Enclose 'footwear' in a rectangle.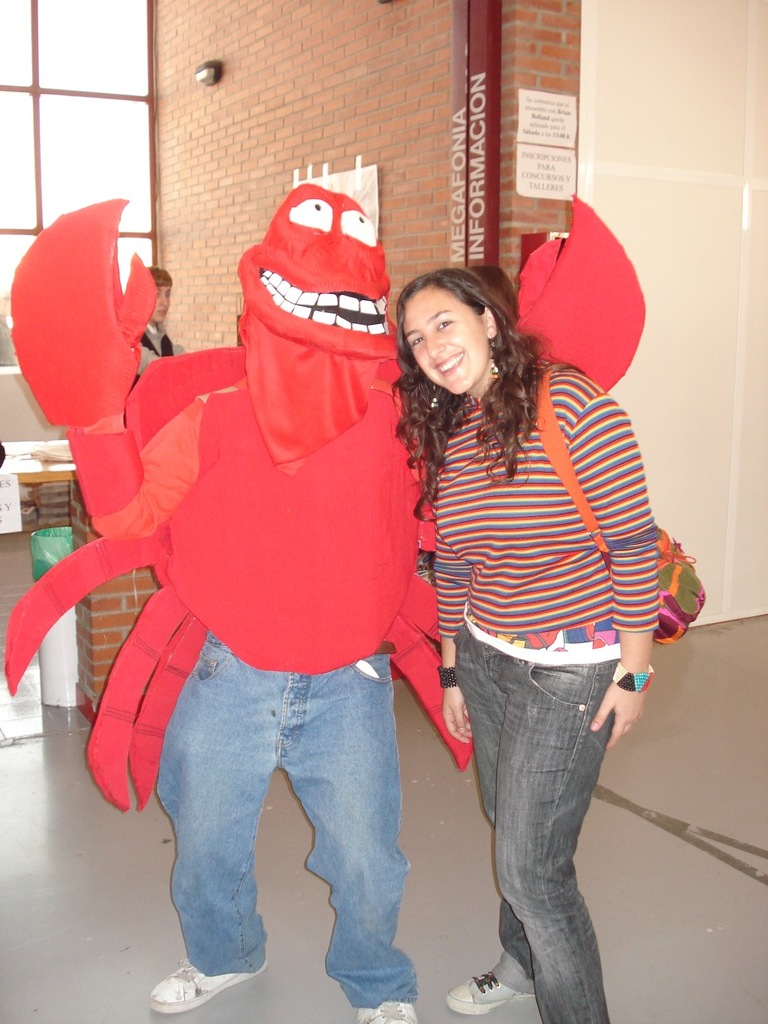
359,1002,418,1023.
